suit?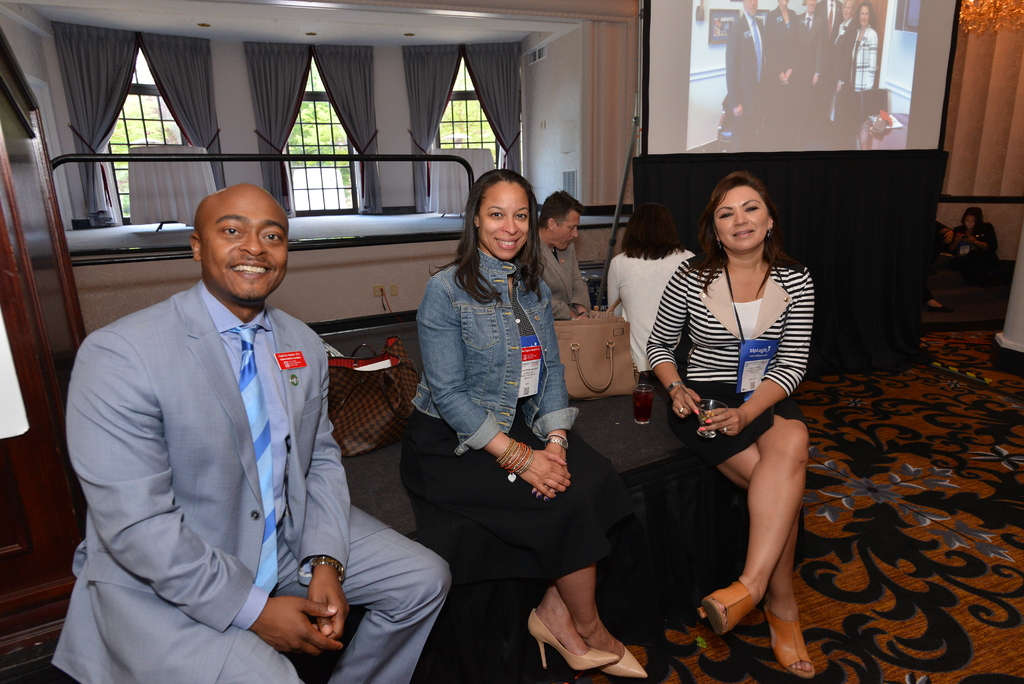
l=68, t=202, r=382, b=676
